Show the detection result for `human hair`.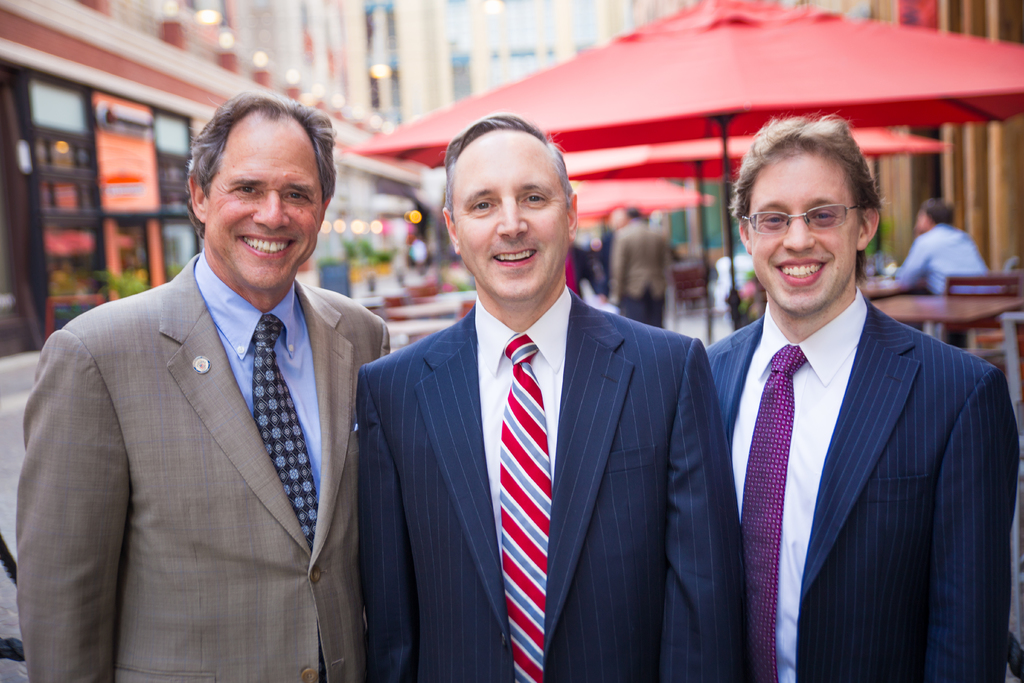
[x1=744, y1=111, x2=884, y2=263].
